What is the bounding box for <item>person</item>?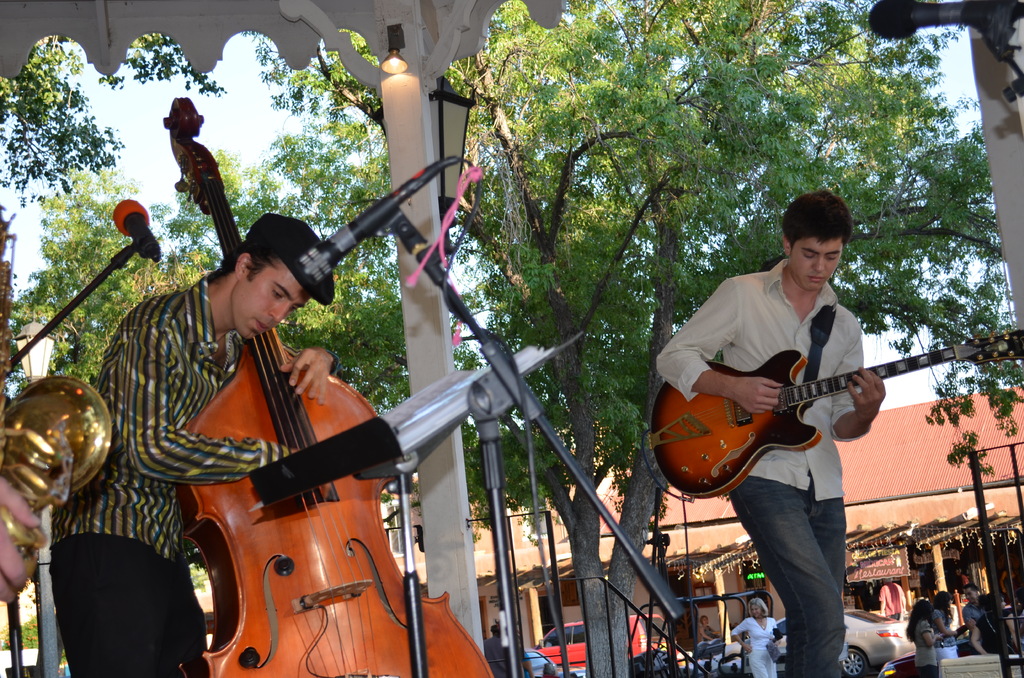
961,583,991,651.
